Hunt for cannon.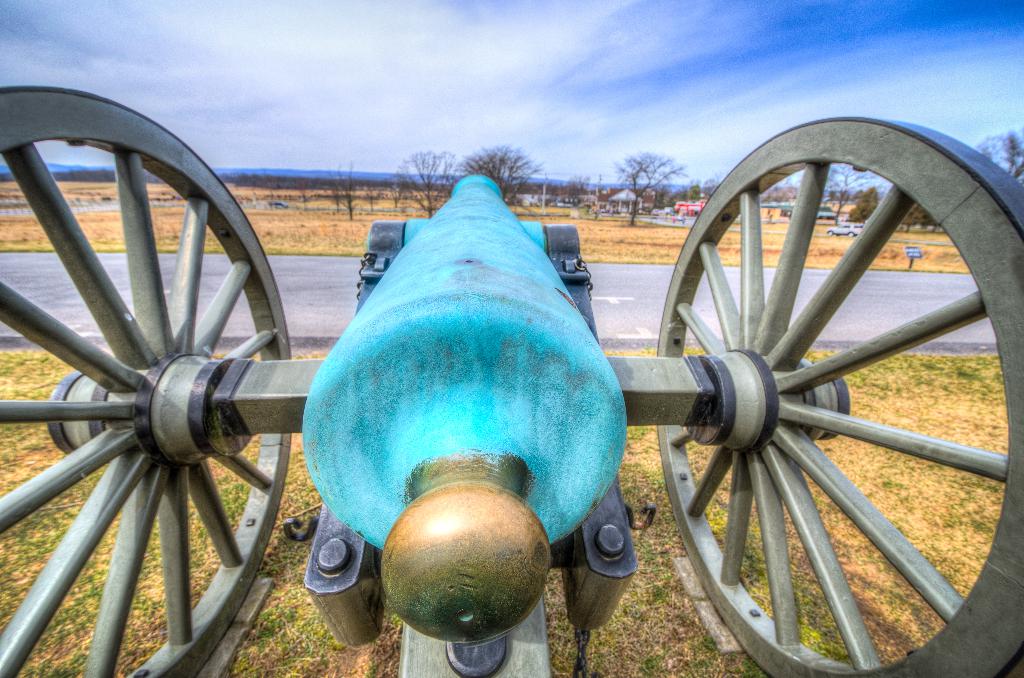
Hunted down at rect(0, 81, 1023, 677).
